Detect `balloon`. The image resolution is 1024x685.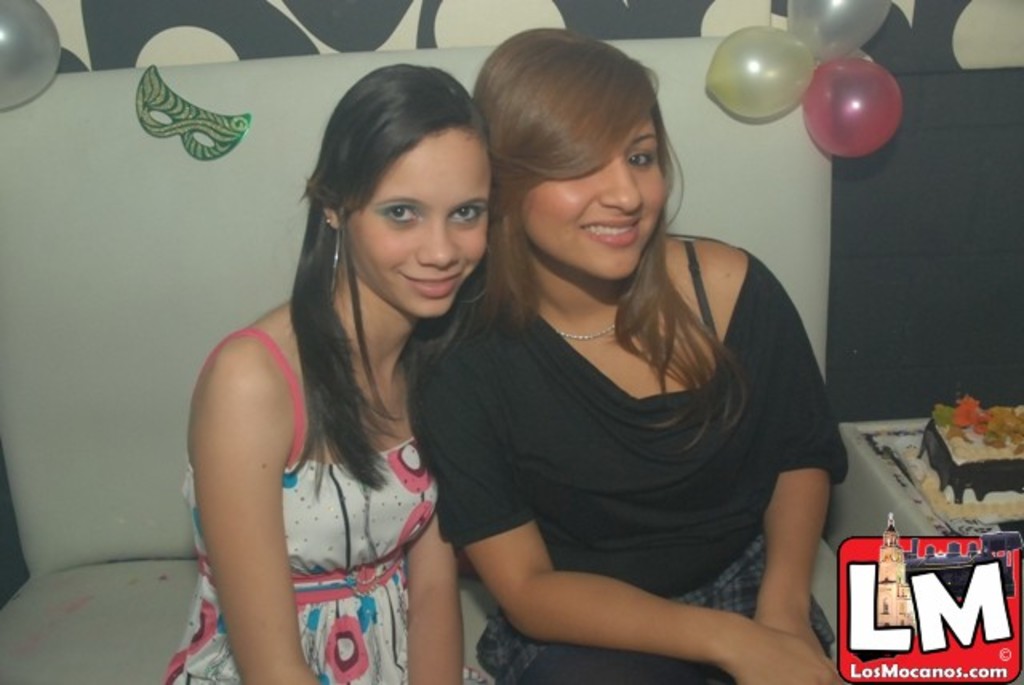
bbox=[806, 64, 899, 157].
